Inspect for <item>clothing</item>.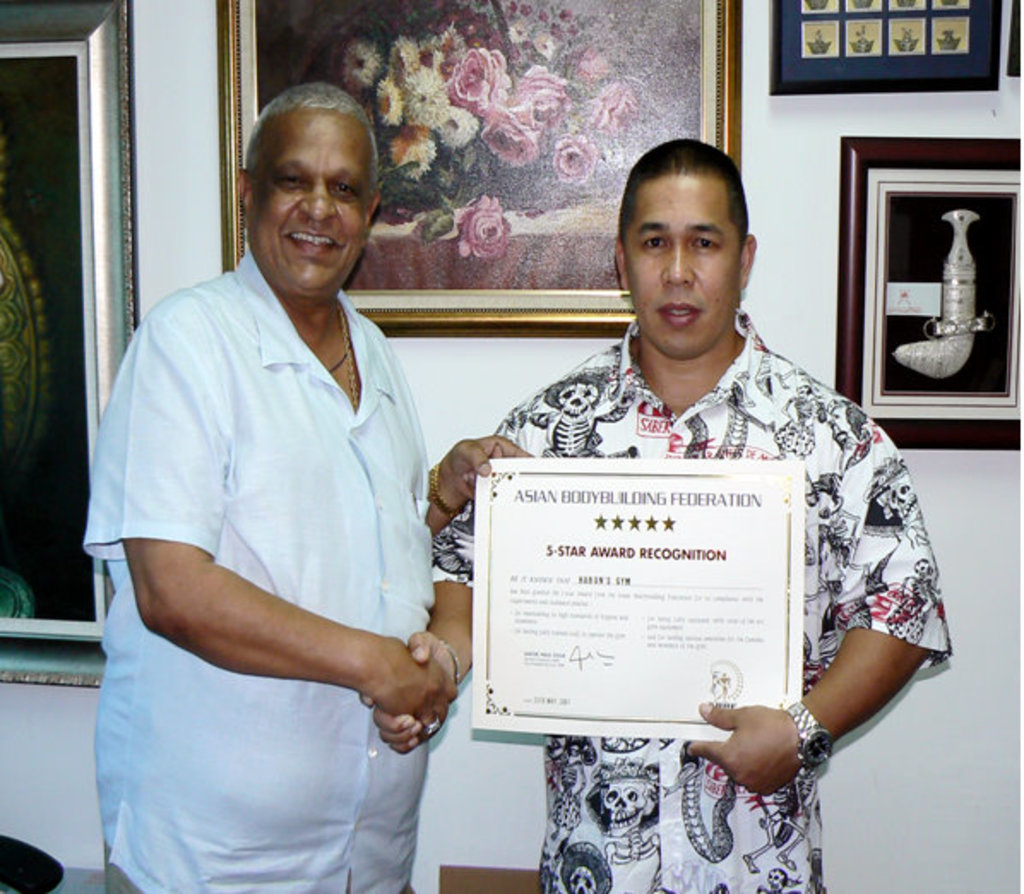
Inspection: x1=94 y1=197 x2=464 y2=843.
